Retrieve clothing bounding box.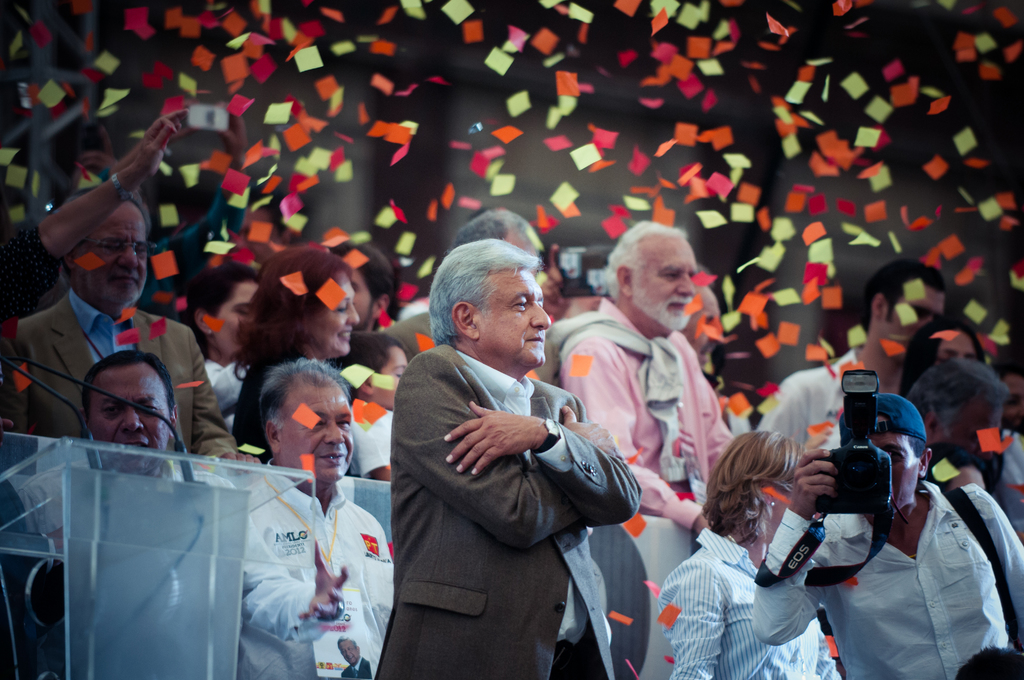
Bounding box: (371,293,645,679).
